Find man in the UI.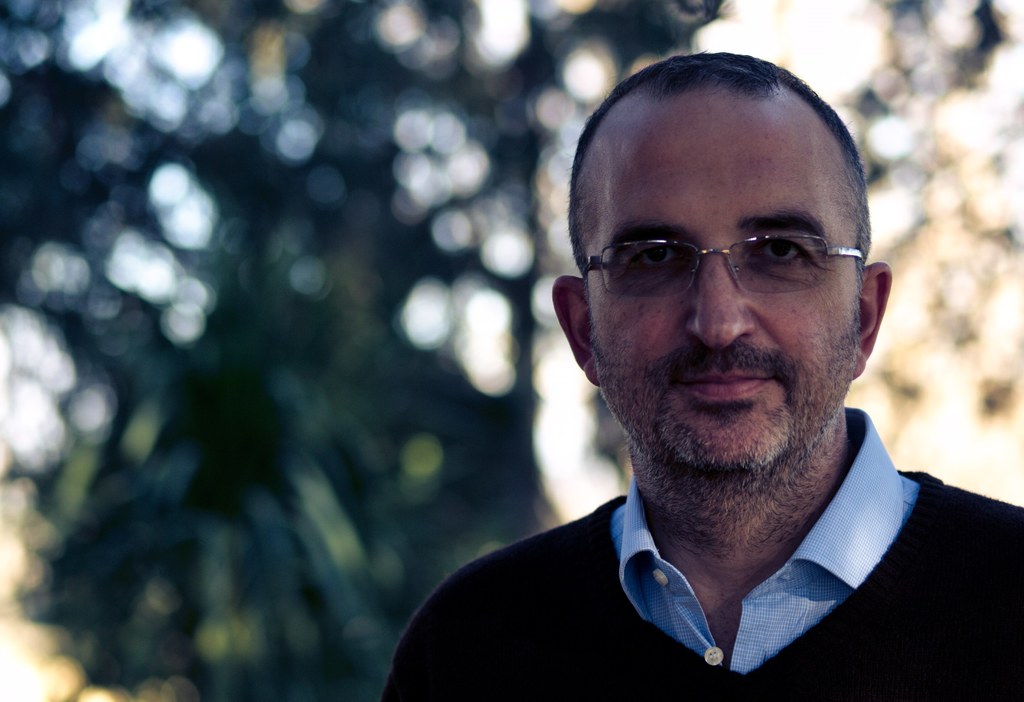
UI element at detection(367, 72, 1023, 682).
